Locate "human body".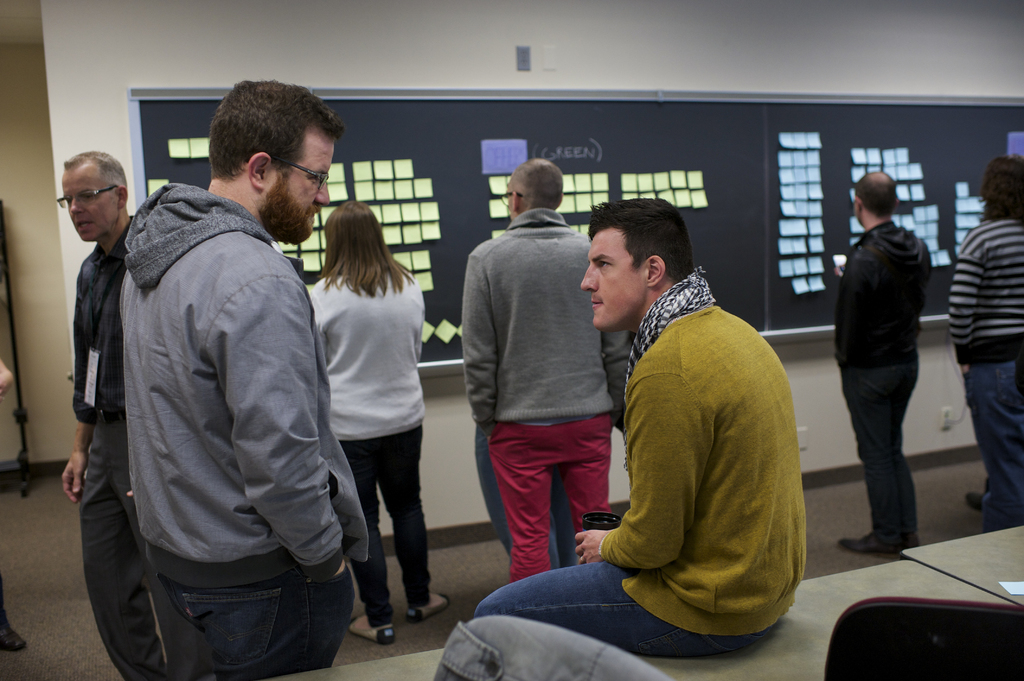
Bounding box: bbox=[464, 165, 624, 580].
